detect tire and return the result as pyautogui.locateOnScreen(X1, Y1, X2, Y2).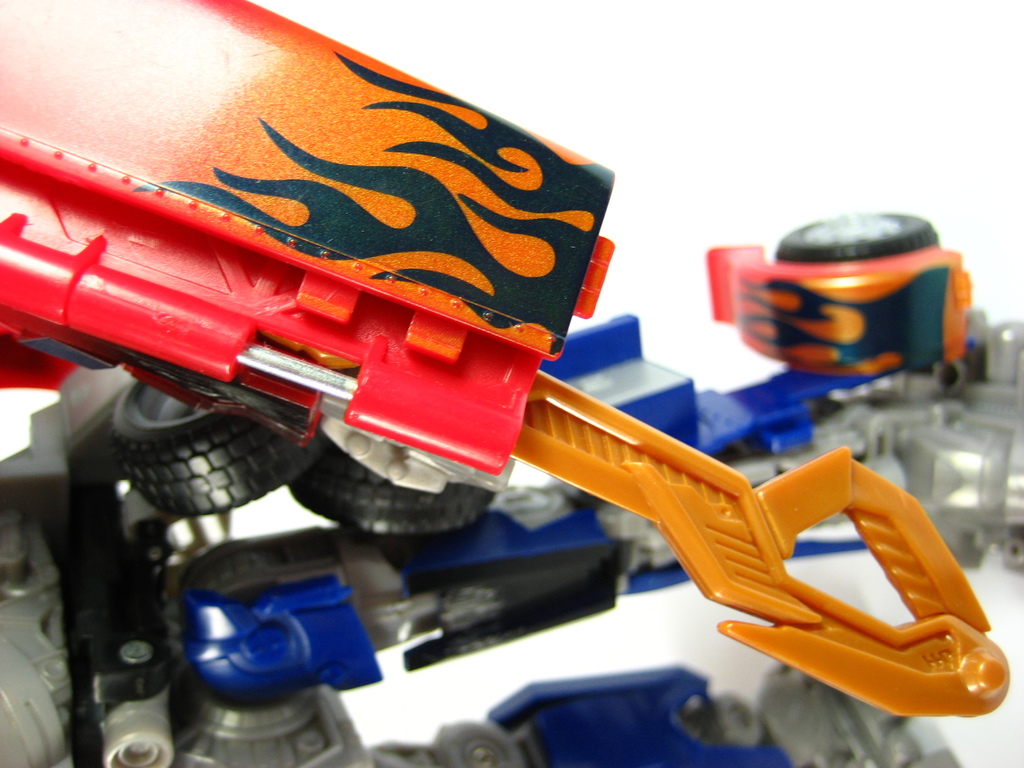
pyautogui.locateOnScreen(775, 213, 938, 262).
